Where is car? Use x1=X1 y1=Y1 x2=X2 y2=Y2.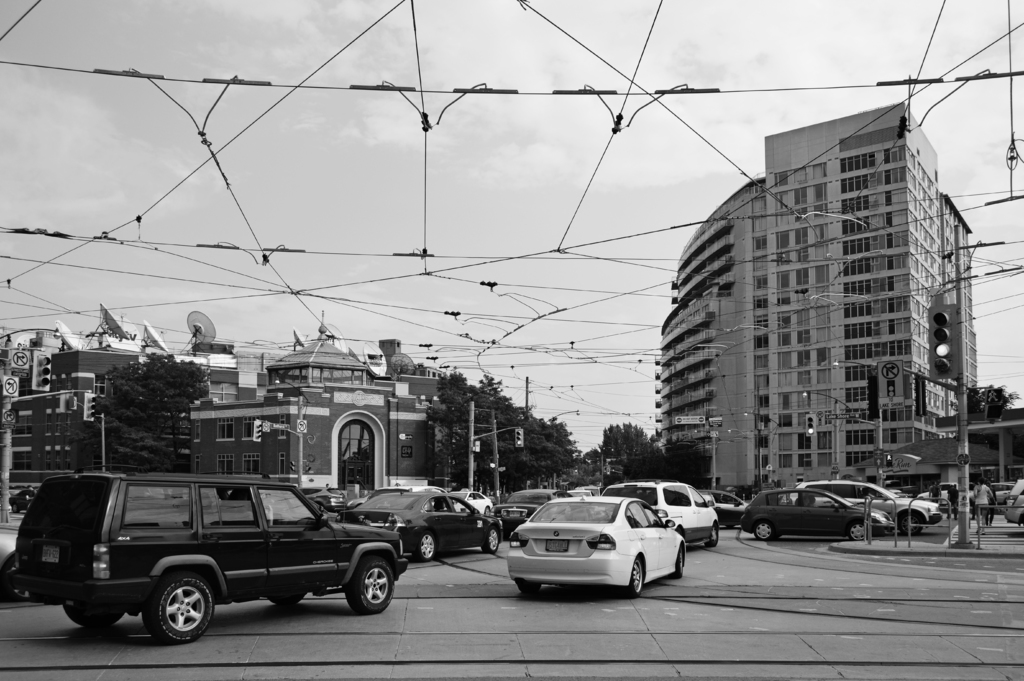
x1=489 y1=488 x2=565 y2=536.
